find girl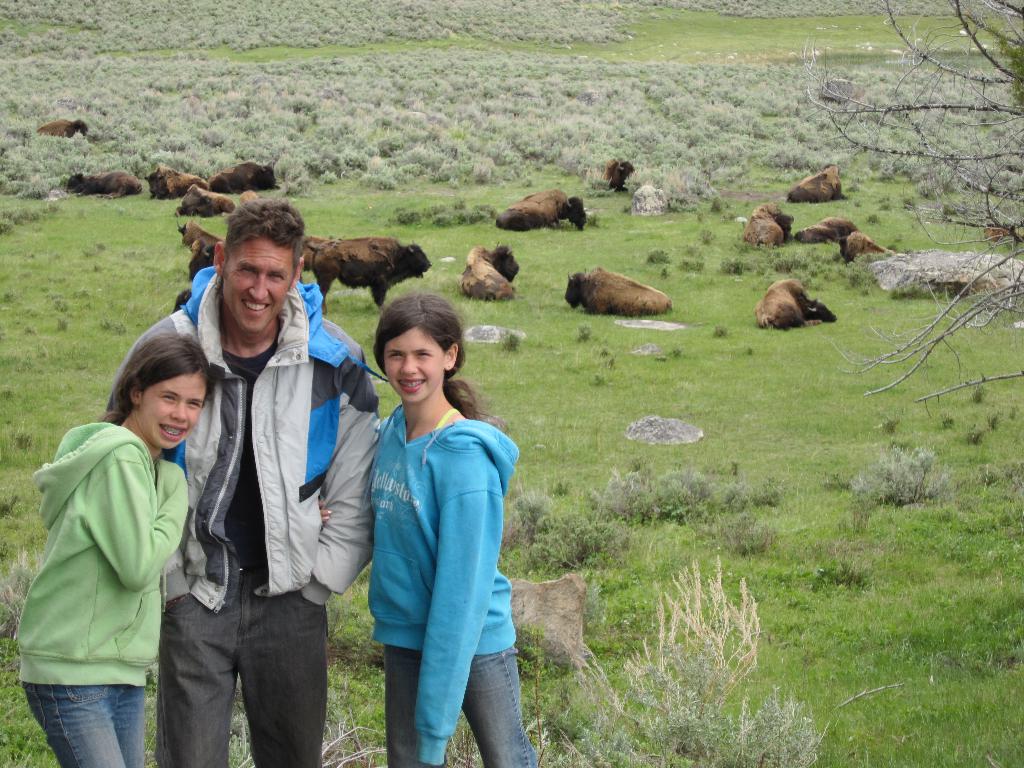
<region>313, 294, 542, 767</region>
